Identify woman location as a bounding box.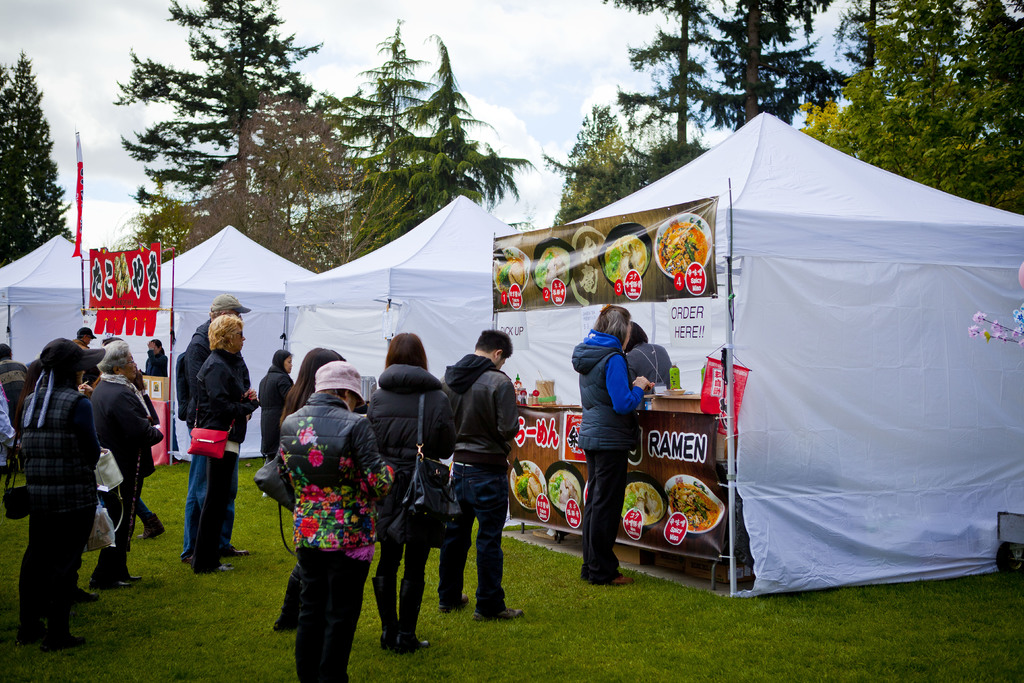
box(576, 299, 659, 589).
